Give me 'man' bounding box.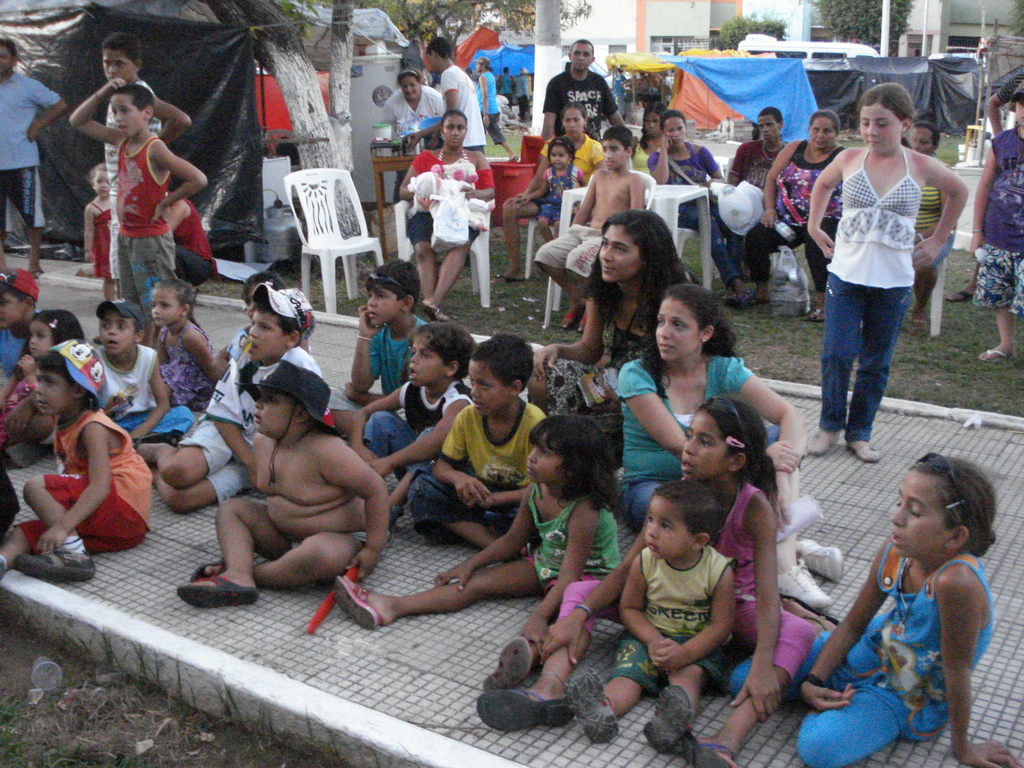
{"x1": 497, "y1": 61, "x2": 517, "y2": 103}.
